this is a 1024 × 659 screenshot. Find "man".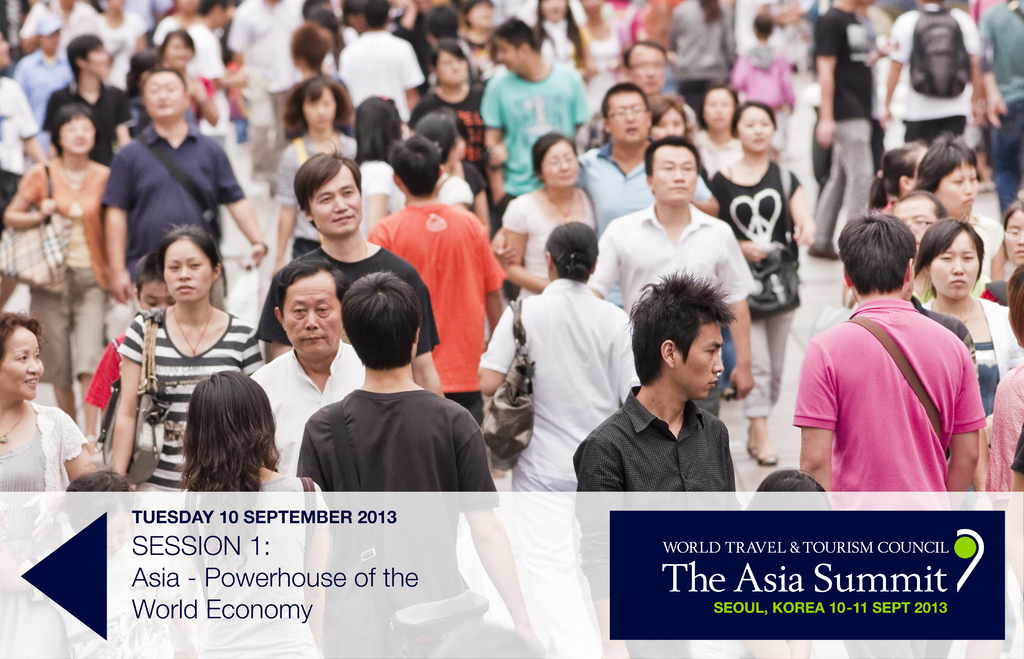
Bounding box: (left=225, top=0, right=304, bottom=177).
